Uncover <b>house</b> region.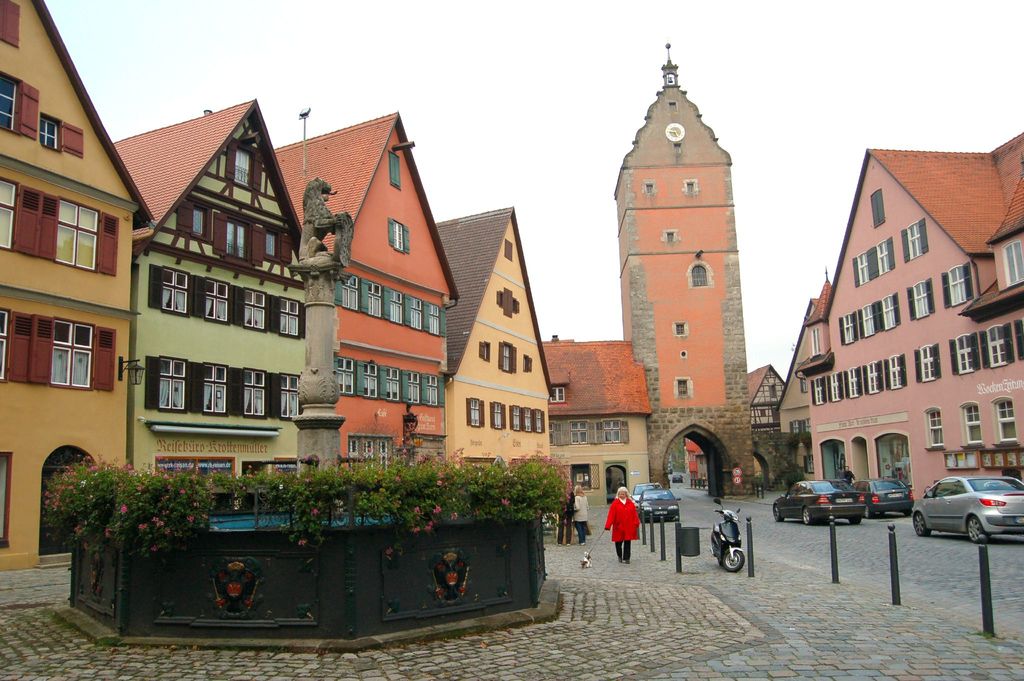
Uncovered: bbox(749, 355, 788, 426).
